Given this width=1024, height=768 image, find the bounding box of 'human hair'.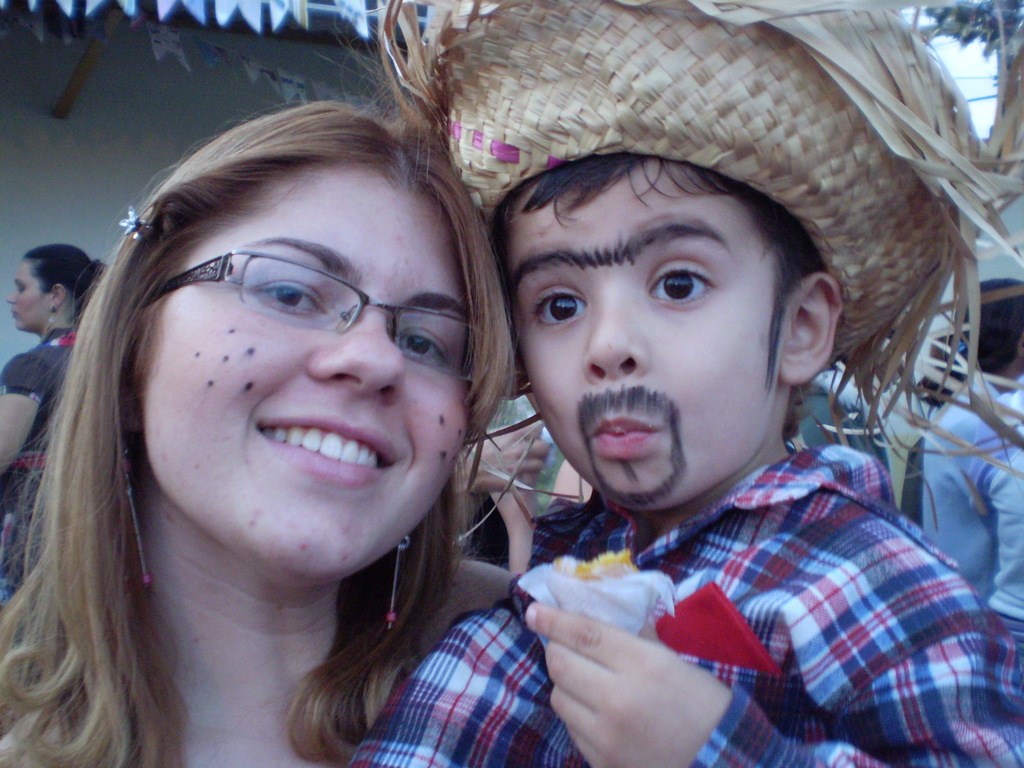
(24, 244, 80, 325).
